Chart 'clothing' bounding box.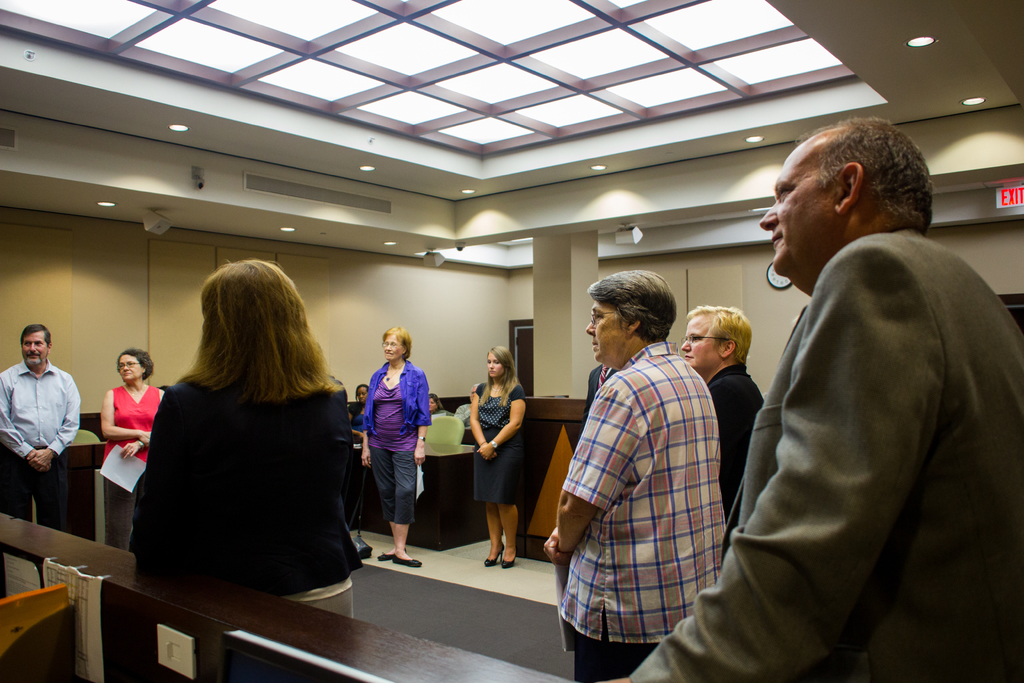
Charted: 359/369/443/543.
